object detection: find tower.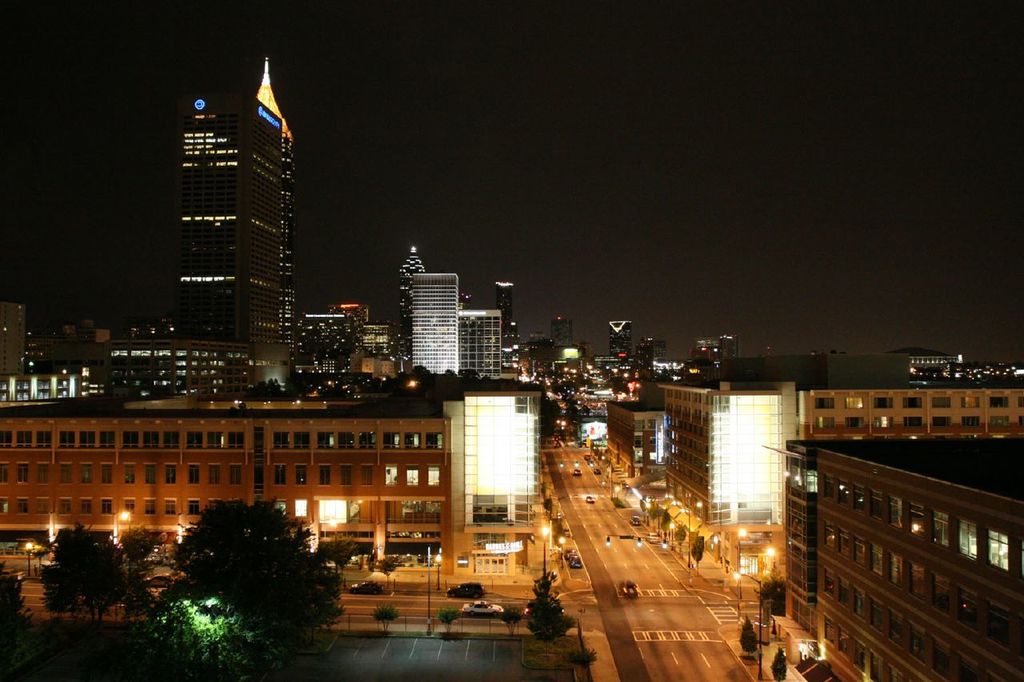
{"left": 602, "top": 315, "right": 635, "bottom": 370}.
